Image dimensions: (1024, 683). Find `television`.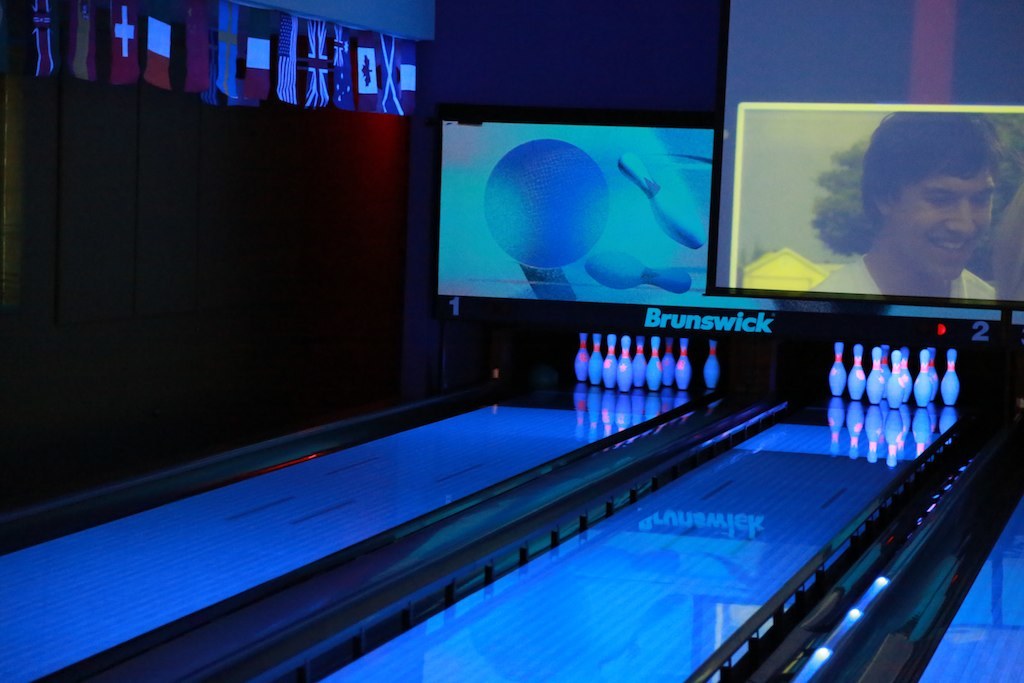
852:301:1005:348.
